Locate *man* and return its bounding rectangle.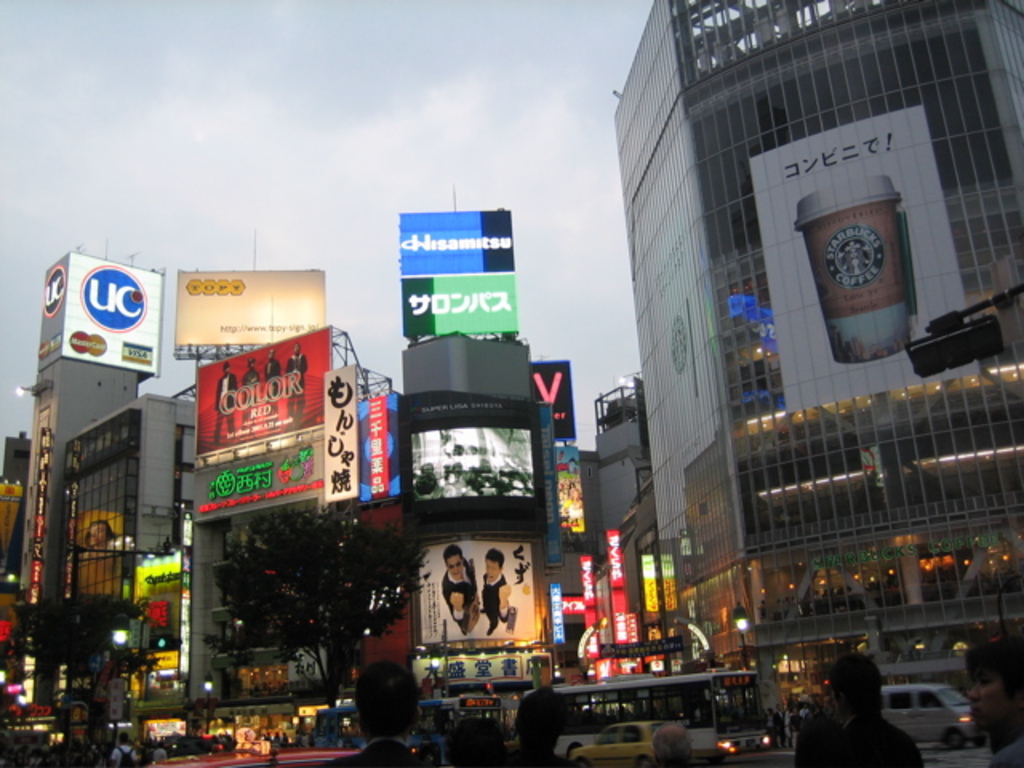
pyautogui.locateOnScreen(206, 360, 234, 445).
